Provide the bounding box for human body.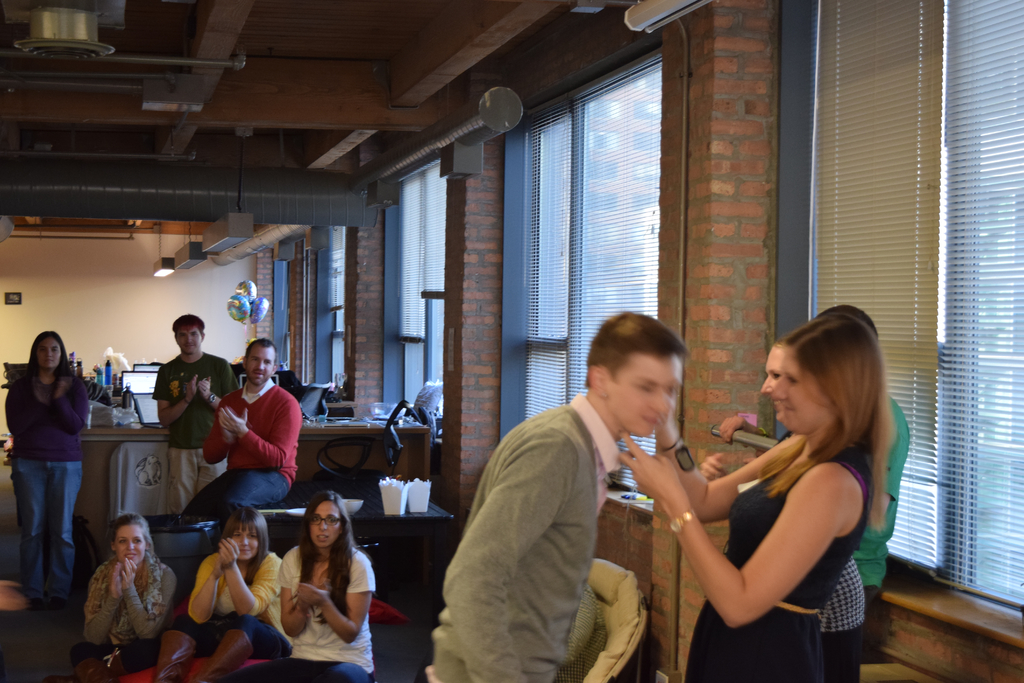
left=4, top=335, right=93, bottom=604.
